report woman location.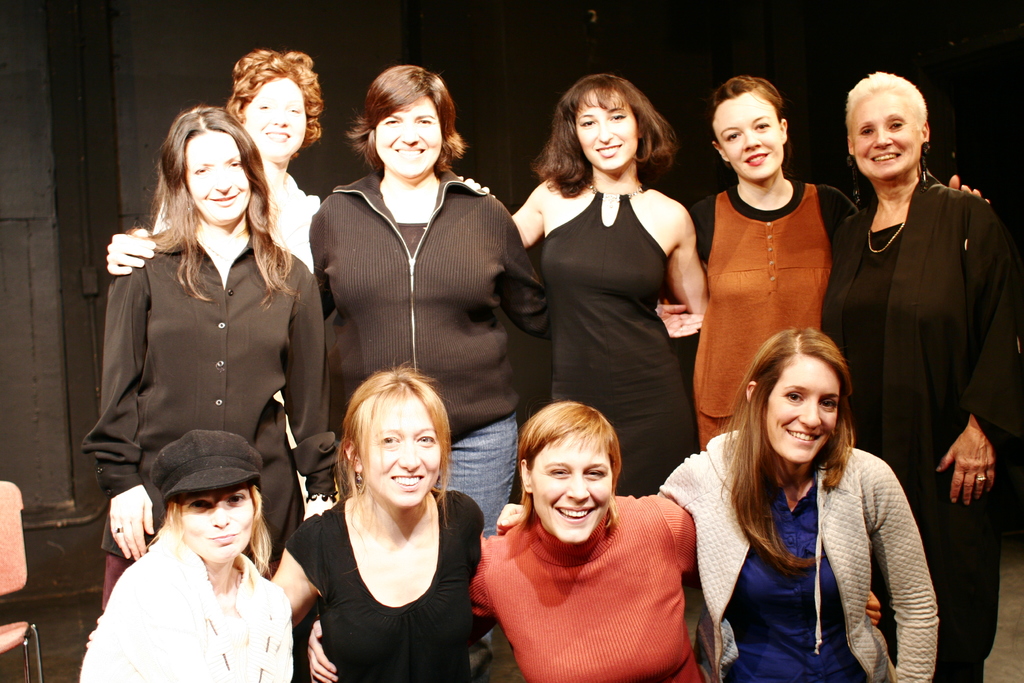
Report: detection(310, 398, 889, 680).
